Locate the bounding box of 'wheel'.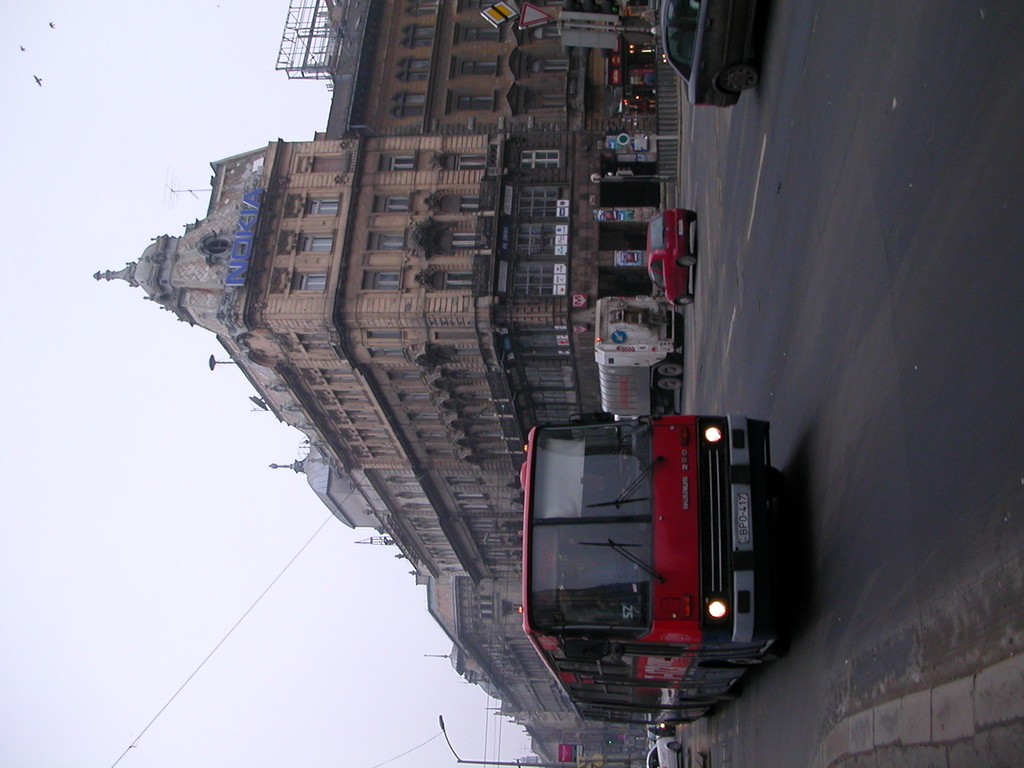
Bounding box: x1=719 y1=58 x2=771 y2=94.
